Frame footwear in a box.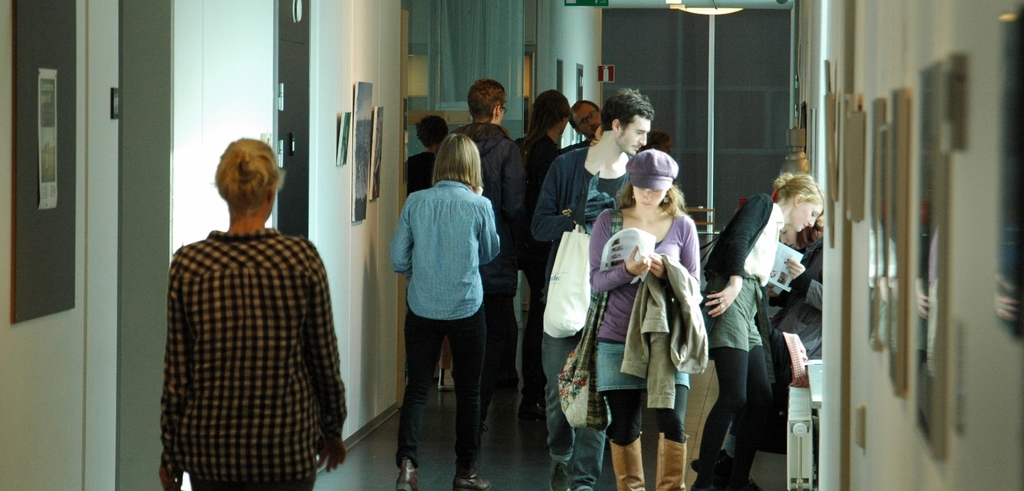
bbox(691, 478, 733, 490).
